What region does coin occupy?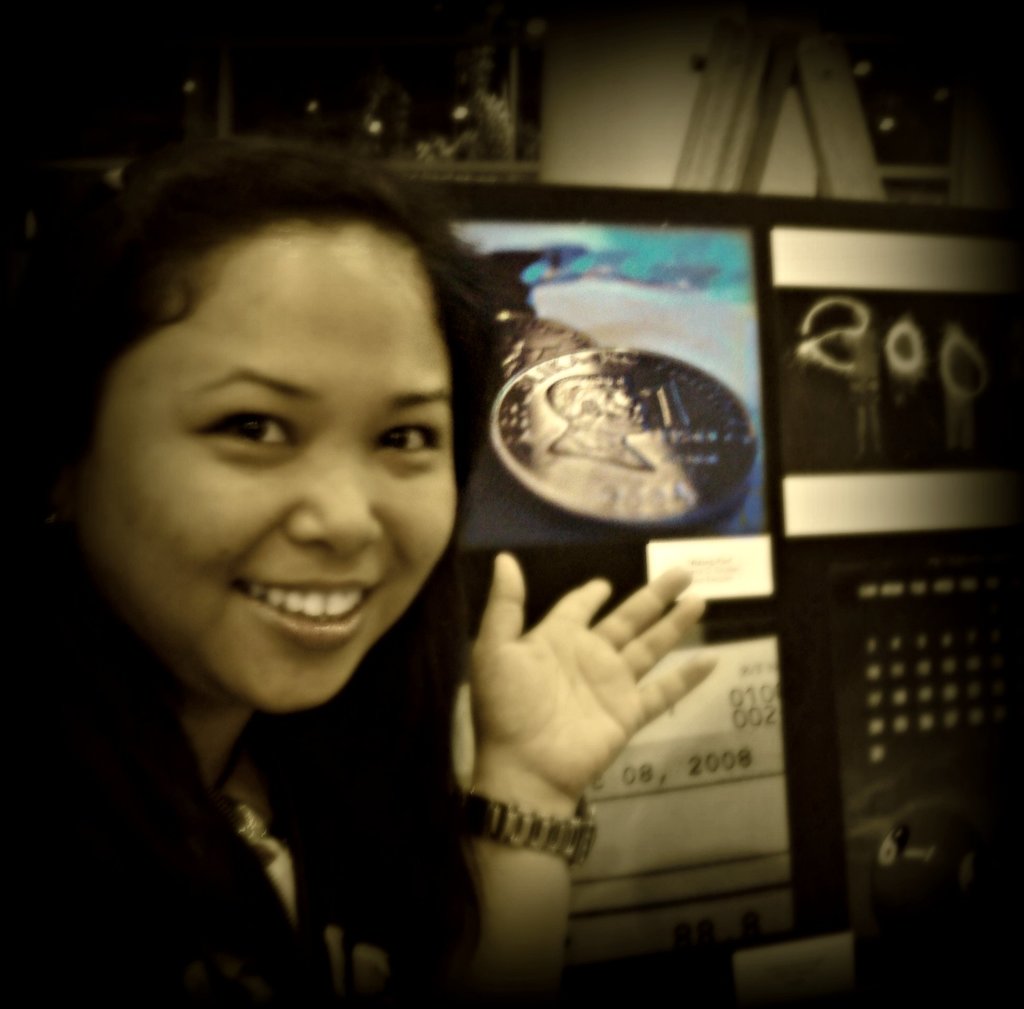
(485, 335, 756, 535).
